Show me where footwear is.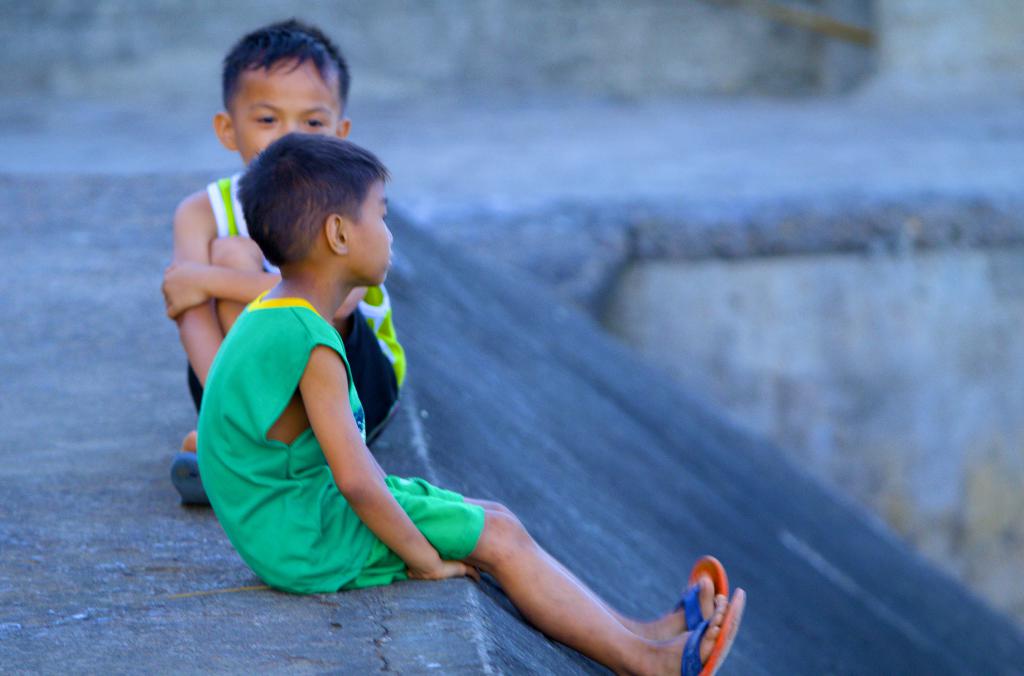
footwear is at left=657, top=567, right=721, bottom=675.
